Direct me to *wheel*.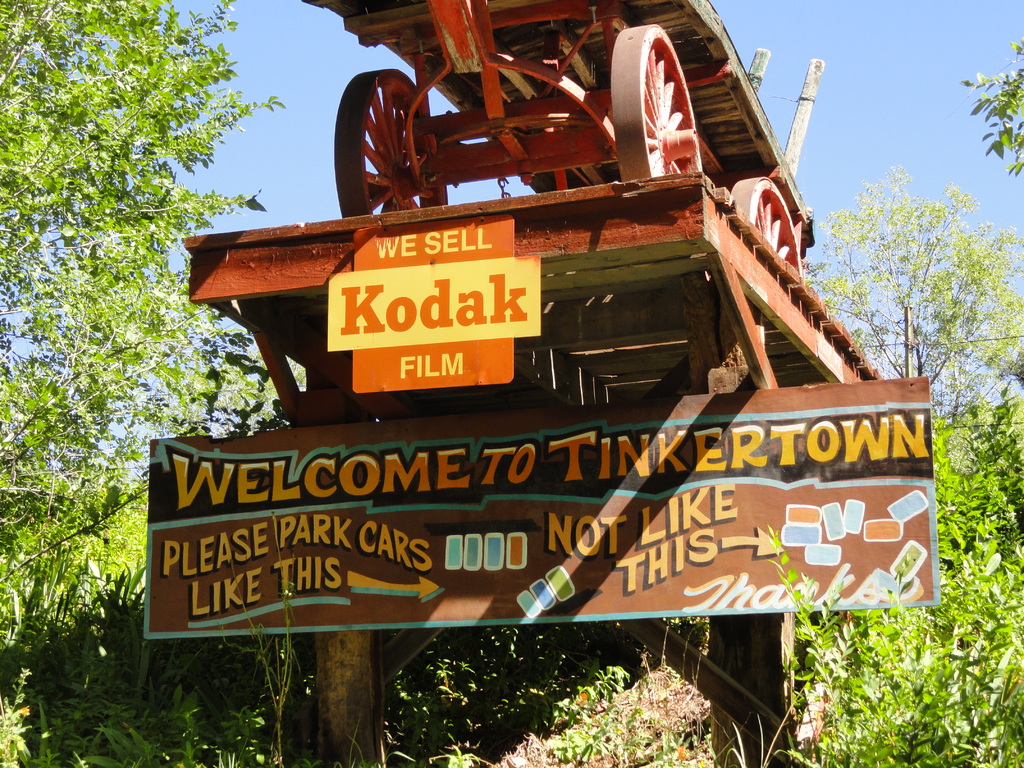
Direction: box(332, 68, 456, 223).
